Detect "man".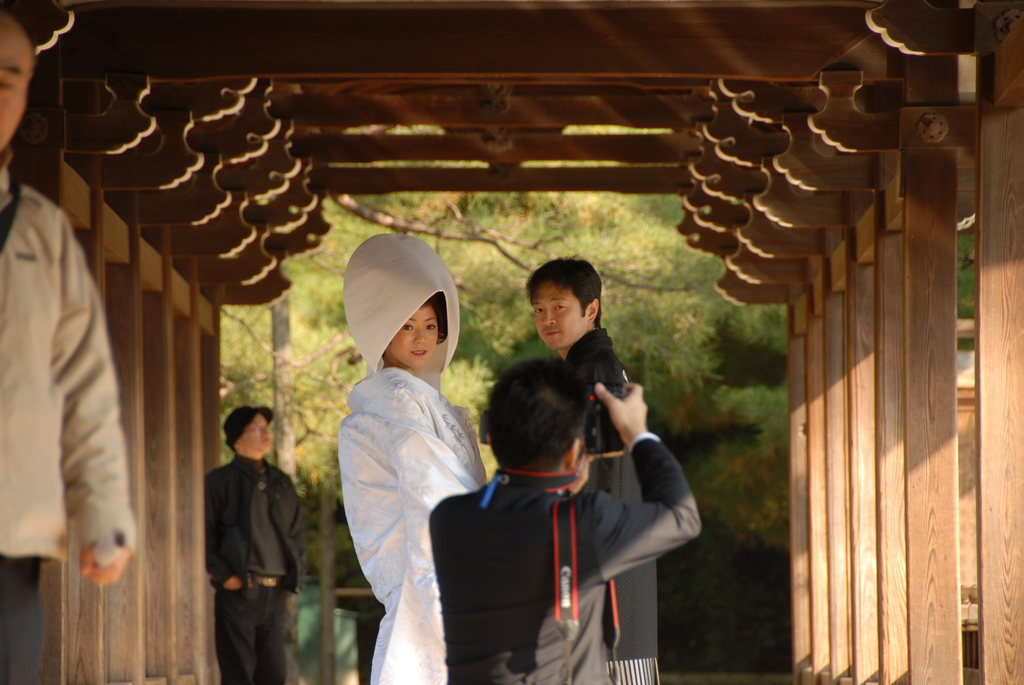
Detected at pyautogui.locateOnScreen(200, 400, 310, 684).
